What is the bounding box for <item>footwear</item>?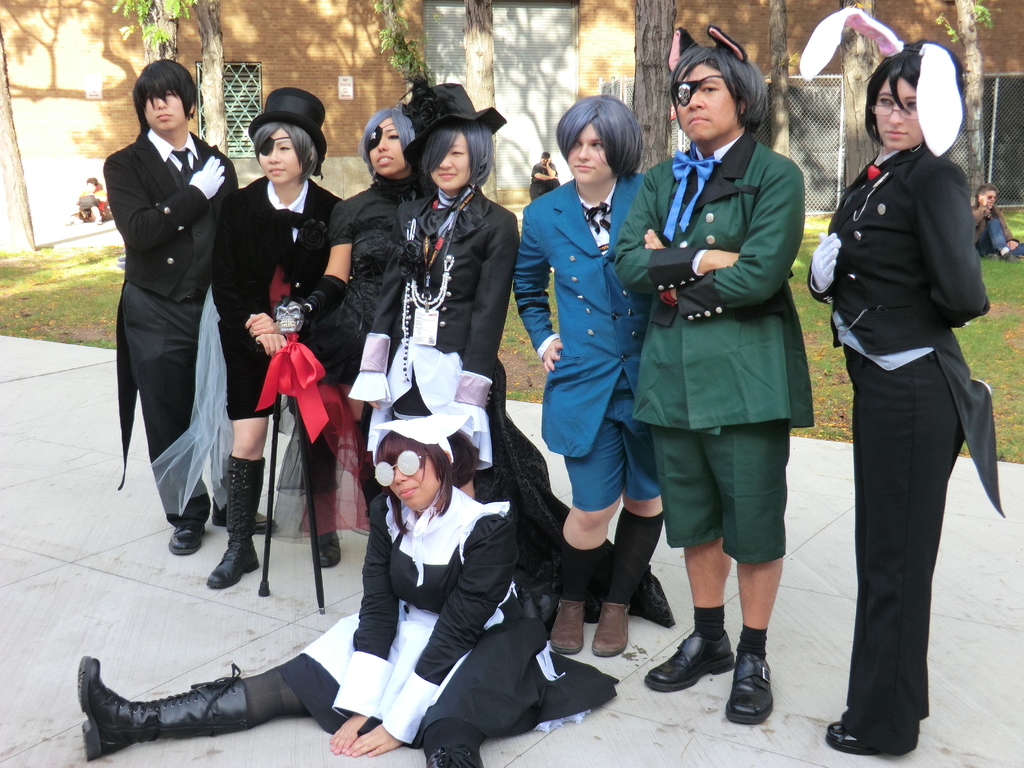
region(726, 652, 774, 723).
